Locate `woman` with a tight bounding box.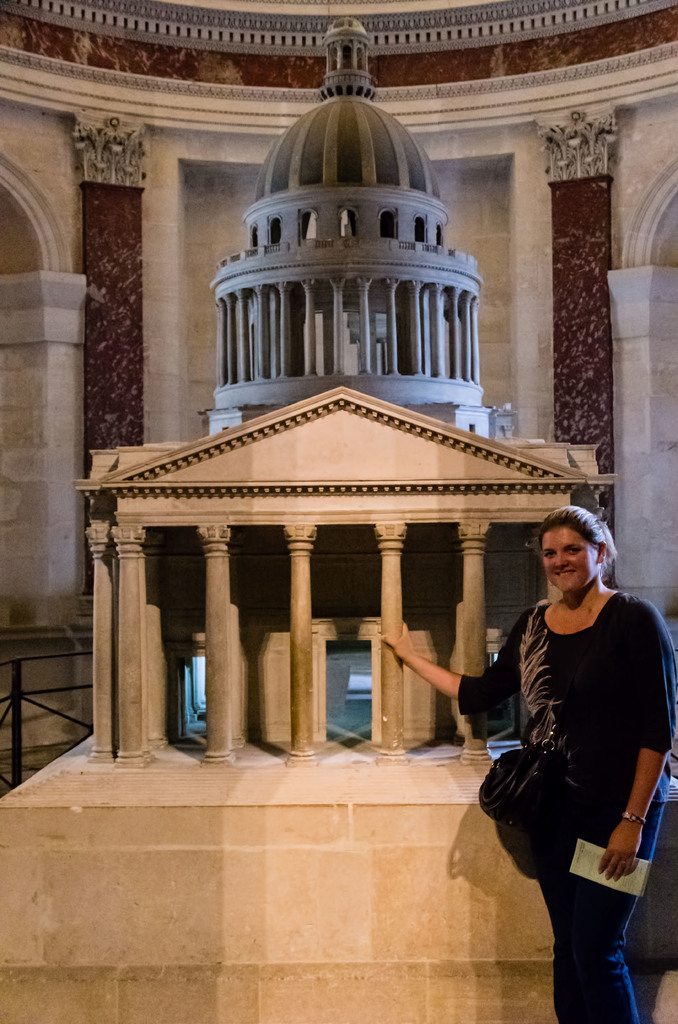
pyautogui.locateOnScreen(385, 504, 677, 1023).
